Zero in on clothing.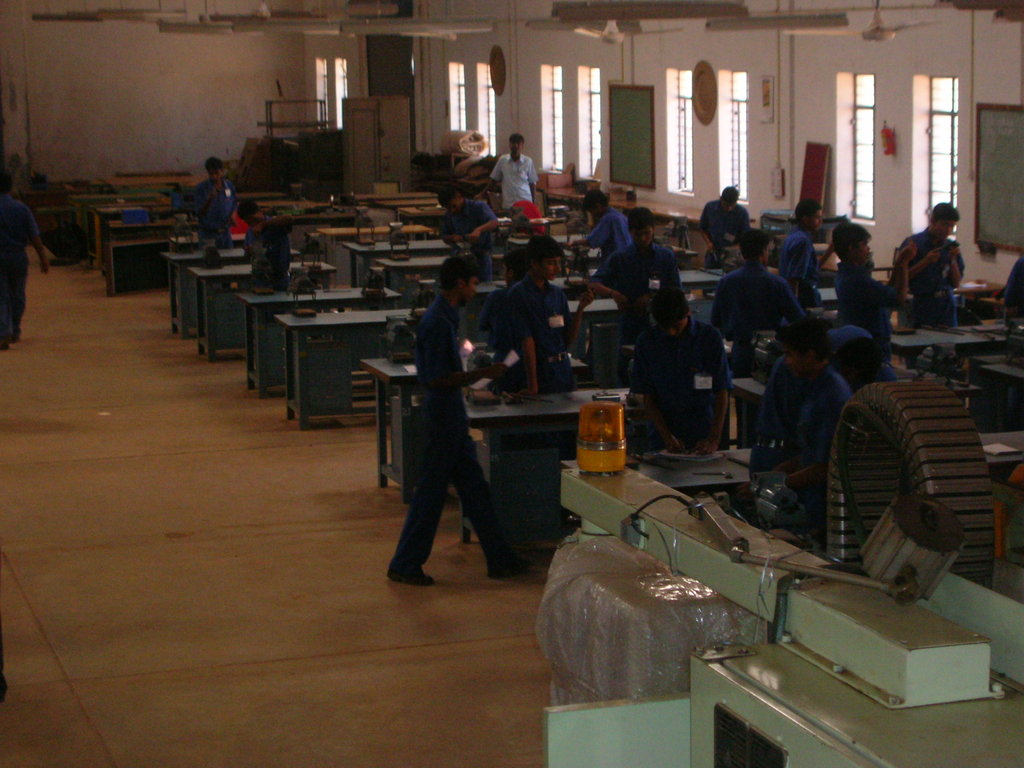
Zeroed in: (left=825, top=326, right=886, bottom=384).
